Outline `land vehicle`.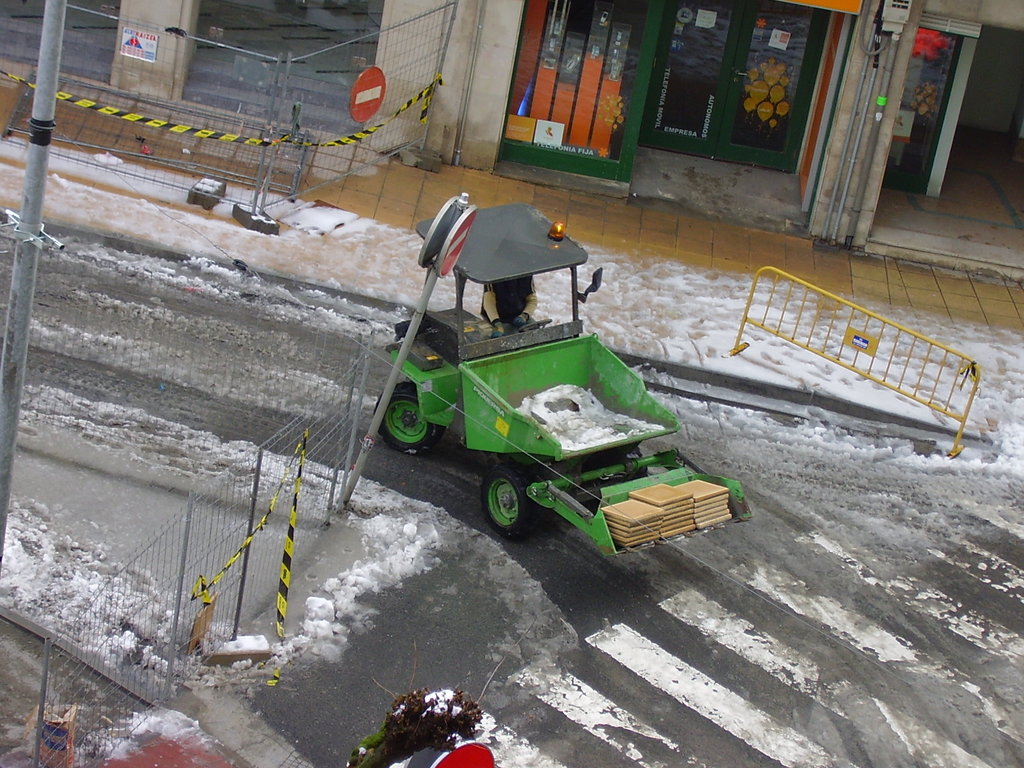
Outline: pyautogui.locateOnScreen(373, 204, 750, 557).
